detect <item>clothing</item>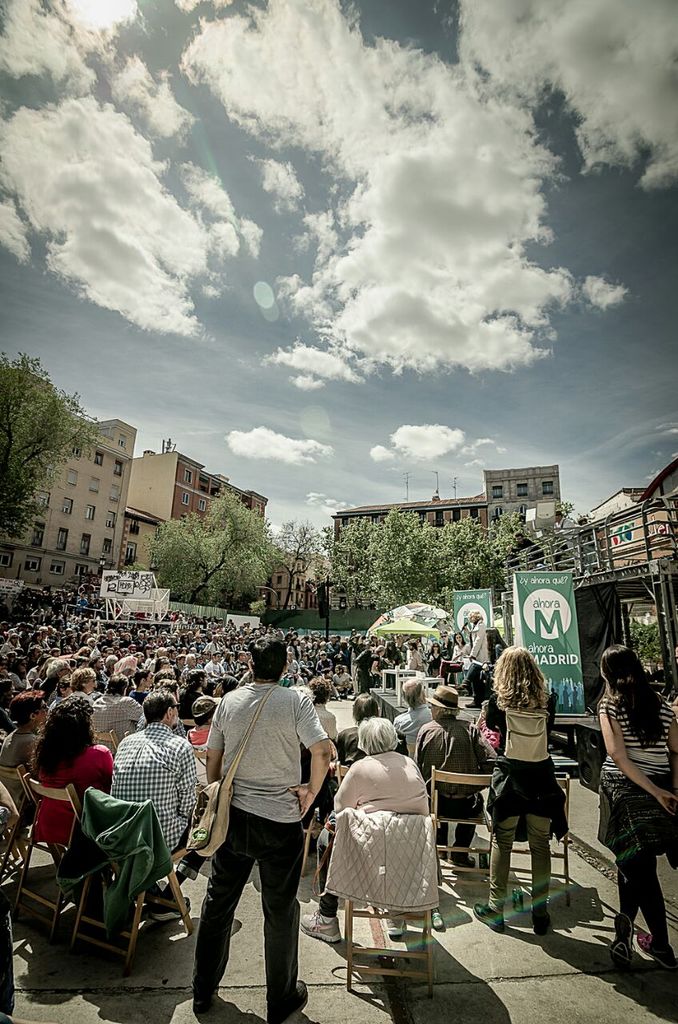
pyautogui.locateOnScreen(28, 742, 116, 838)
